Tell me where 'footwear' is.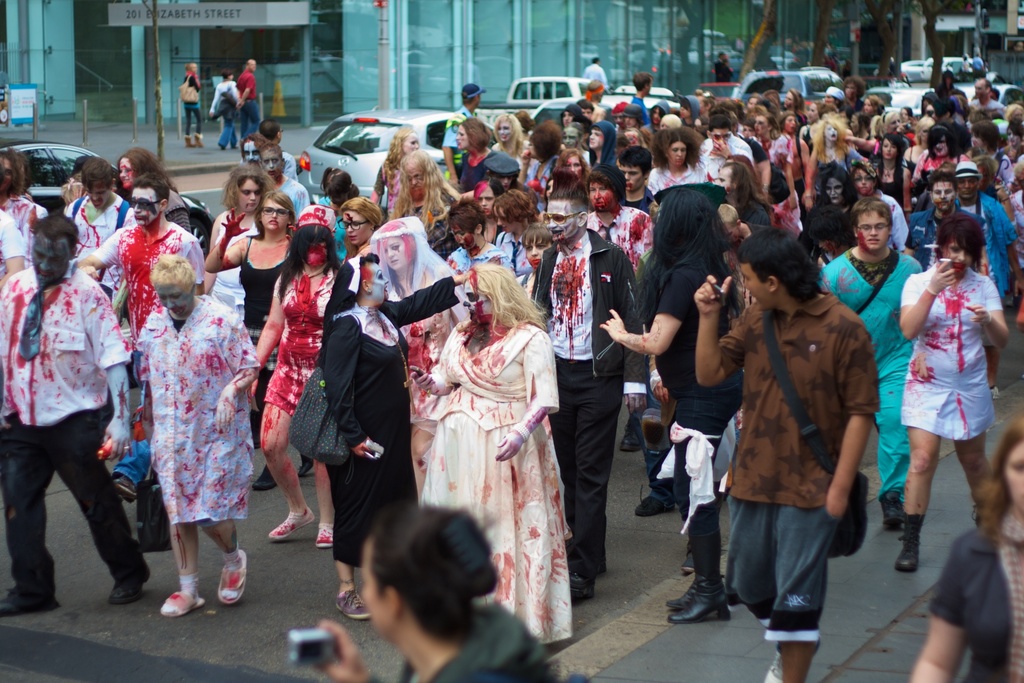
'footwear' is at box=[269, 507, 319, 536].
